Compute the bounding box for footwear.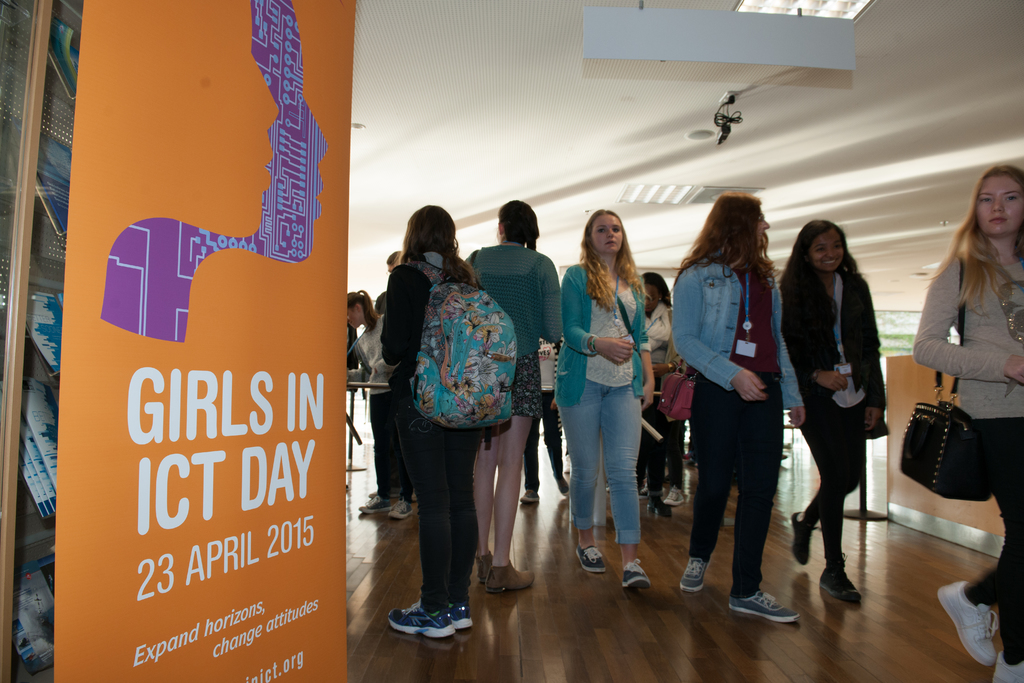
<box>521,488,539,501</box>.
